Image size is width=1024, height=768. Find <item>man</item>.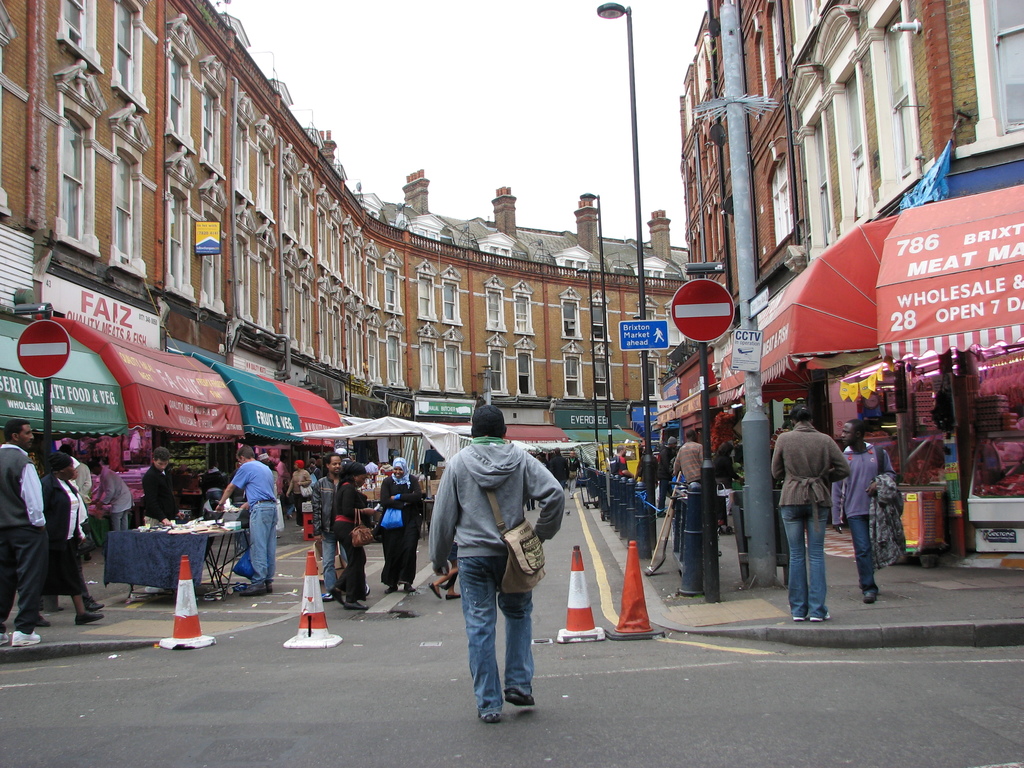
<box>214,445,284,601</box>.
